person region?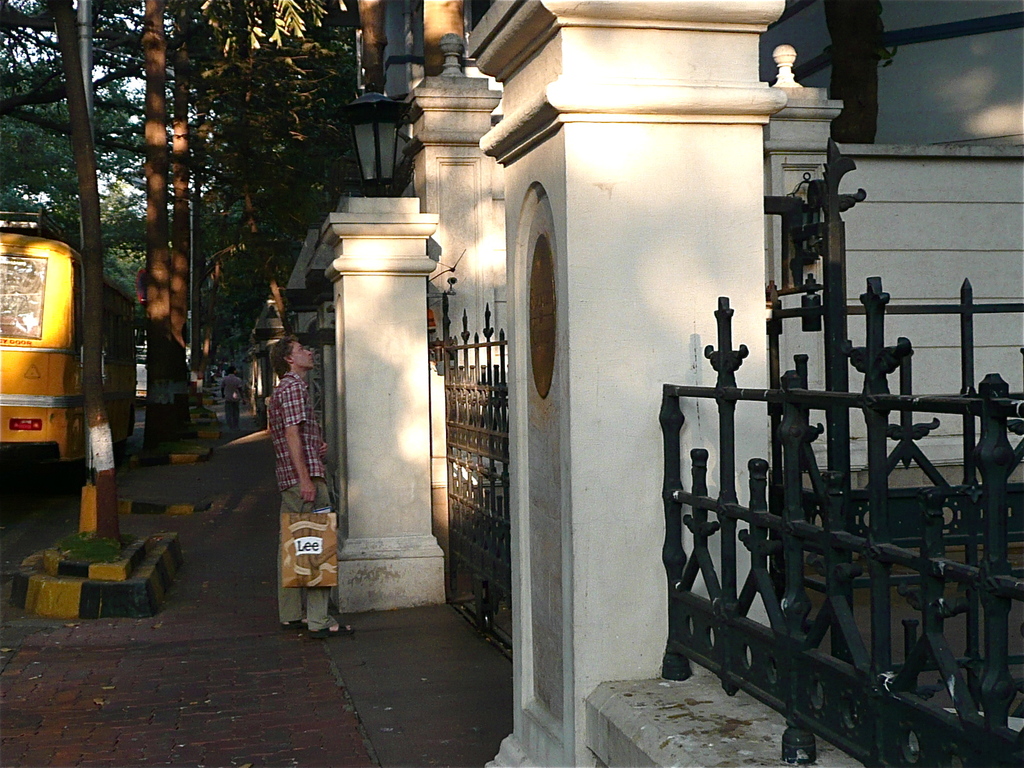
pyautogui.locateOnScreen(220, 363, 243, 429)
